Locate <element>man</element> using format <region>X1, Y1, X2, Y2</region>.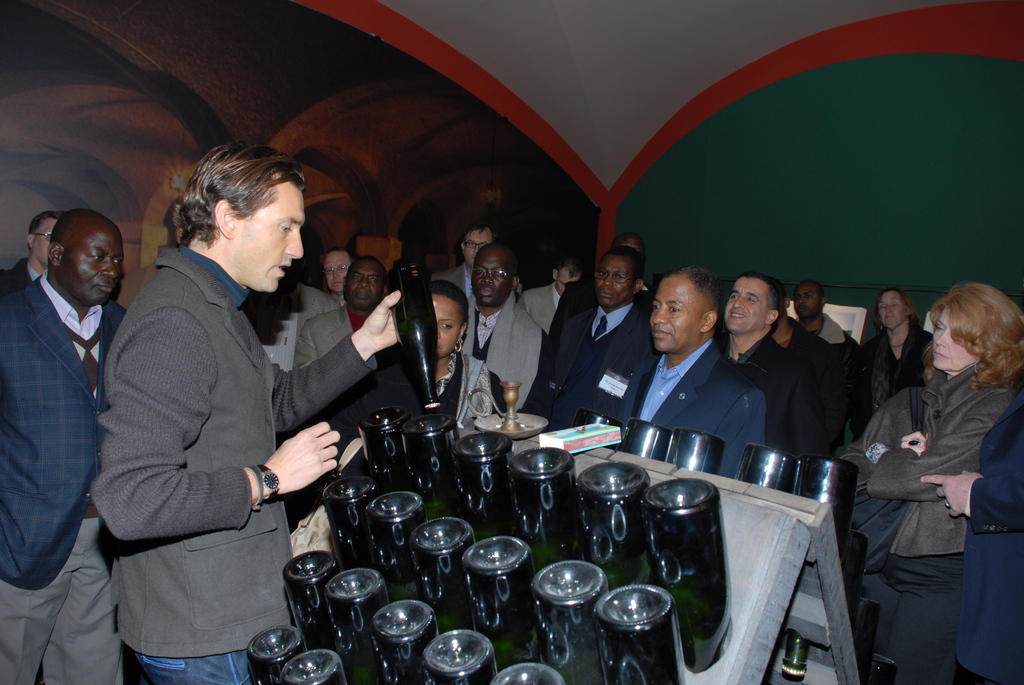
<region>513, 255, 593, 336</region>.
